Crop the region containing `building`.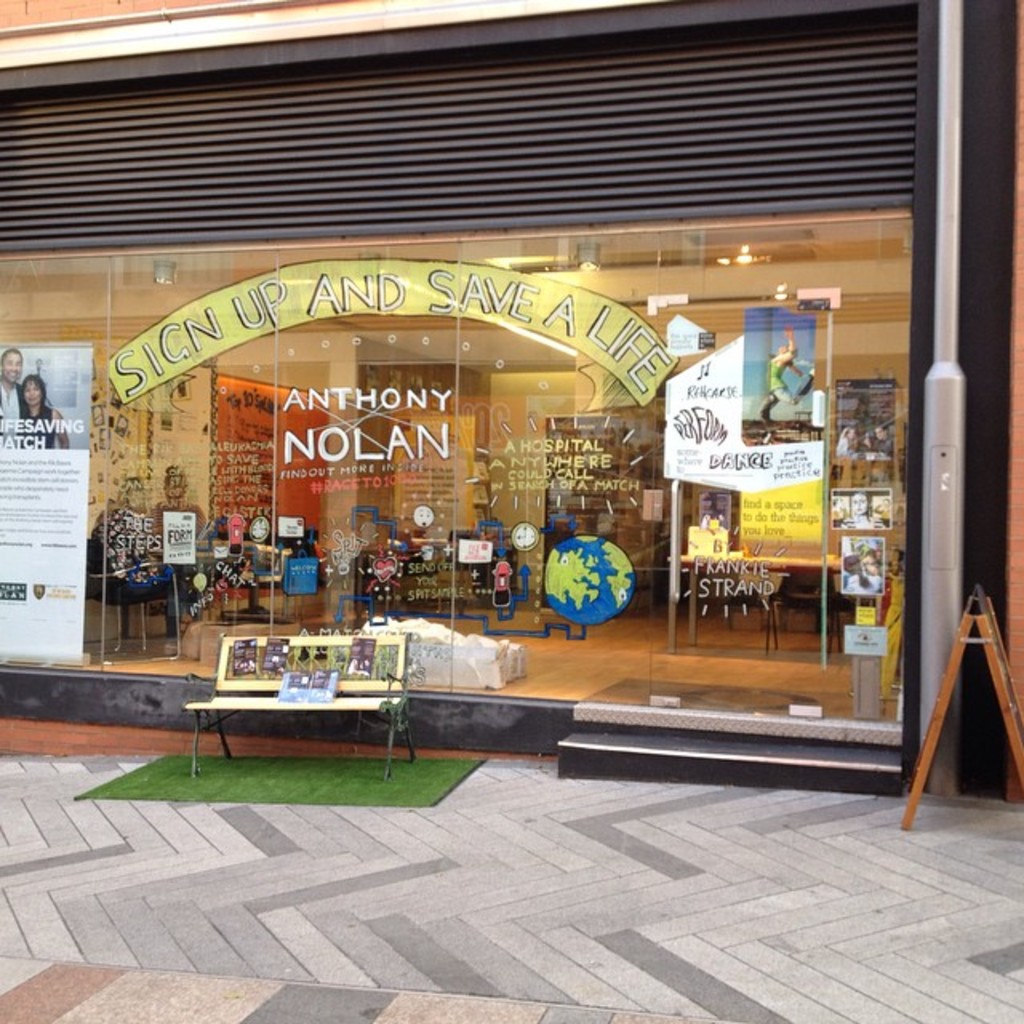
Crop region: (left=0, top=0, right=1022, bottom=803).
